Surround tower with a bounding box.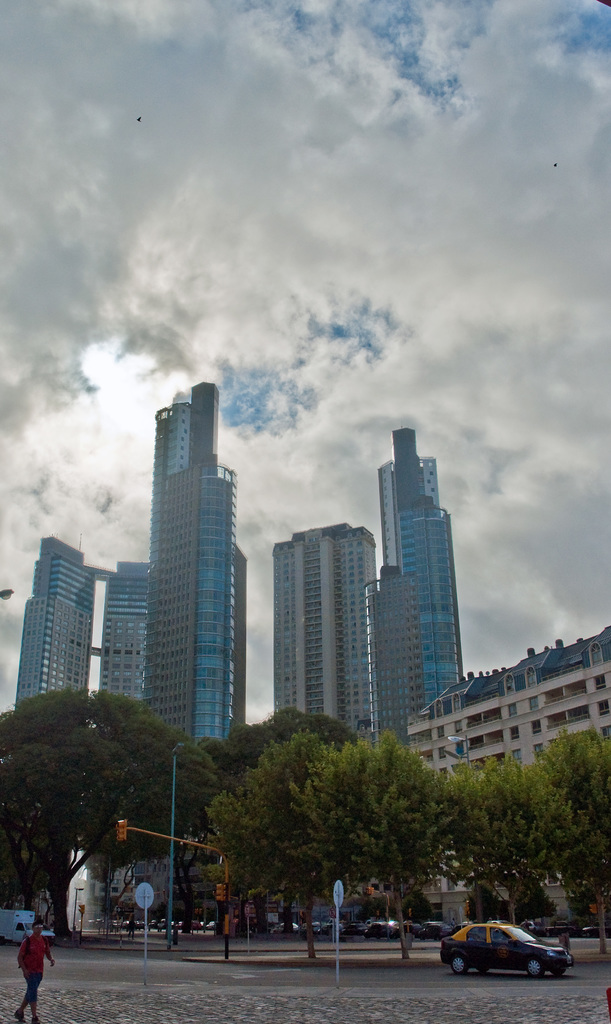
bbox(375, 424, 466, 706).
